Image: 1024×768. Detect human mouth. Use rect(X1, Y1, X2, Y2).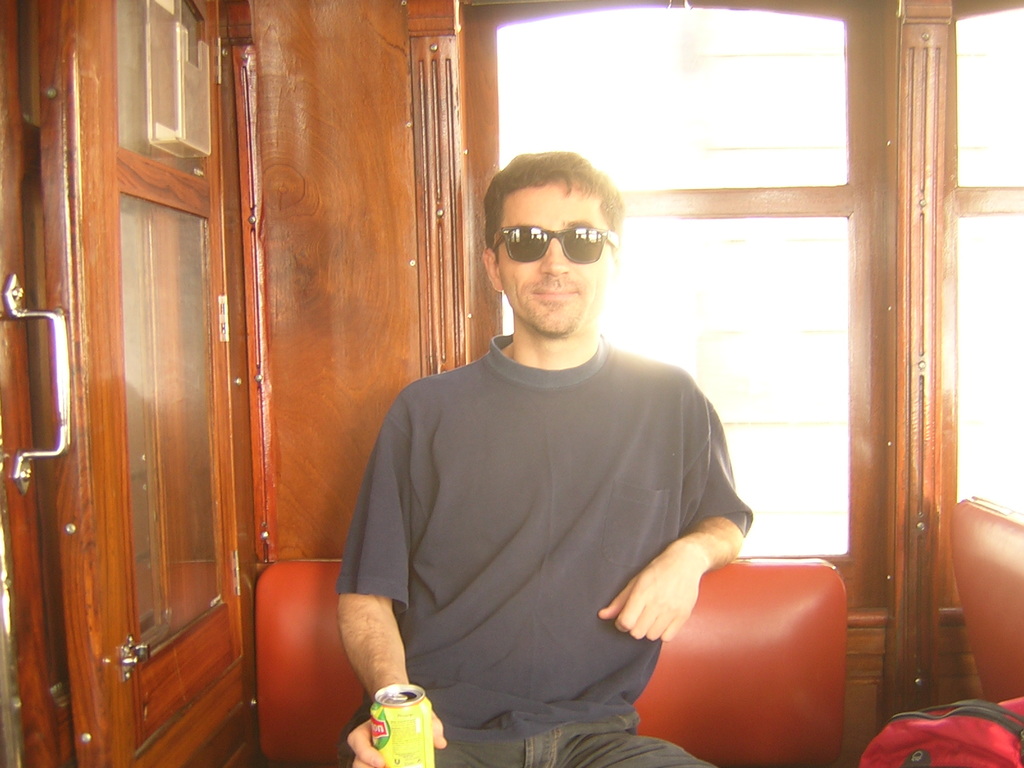
rect(532, 289, 577, 301).
